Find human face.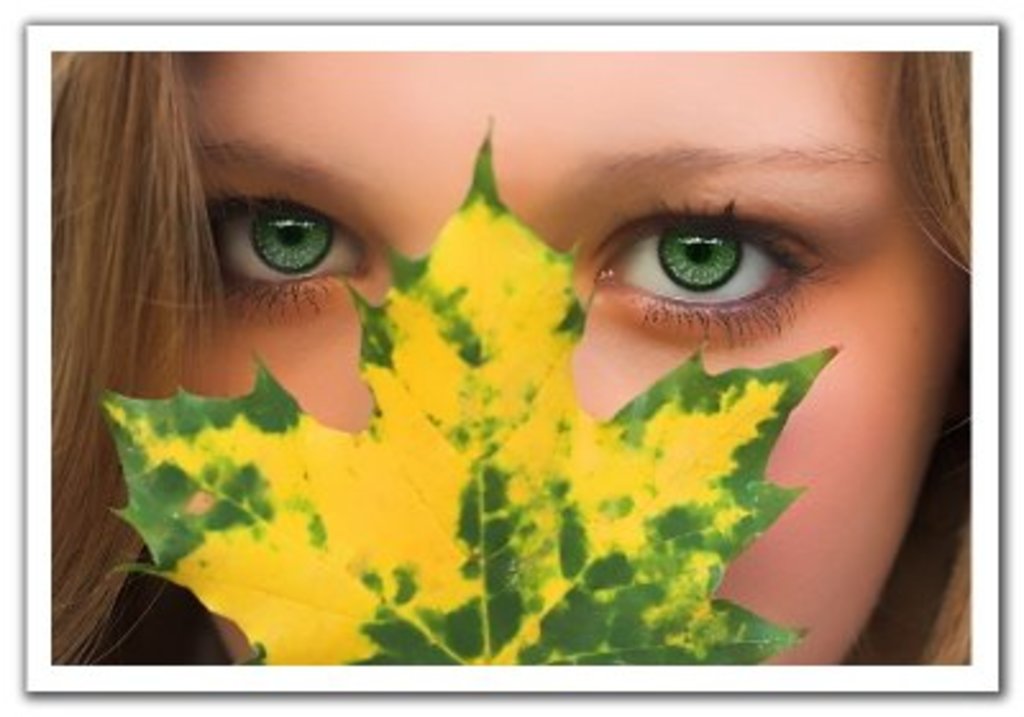
<region>136, 46, 963, 663</region>.
